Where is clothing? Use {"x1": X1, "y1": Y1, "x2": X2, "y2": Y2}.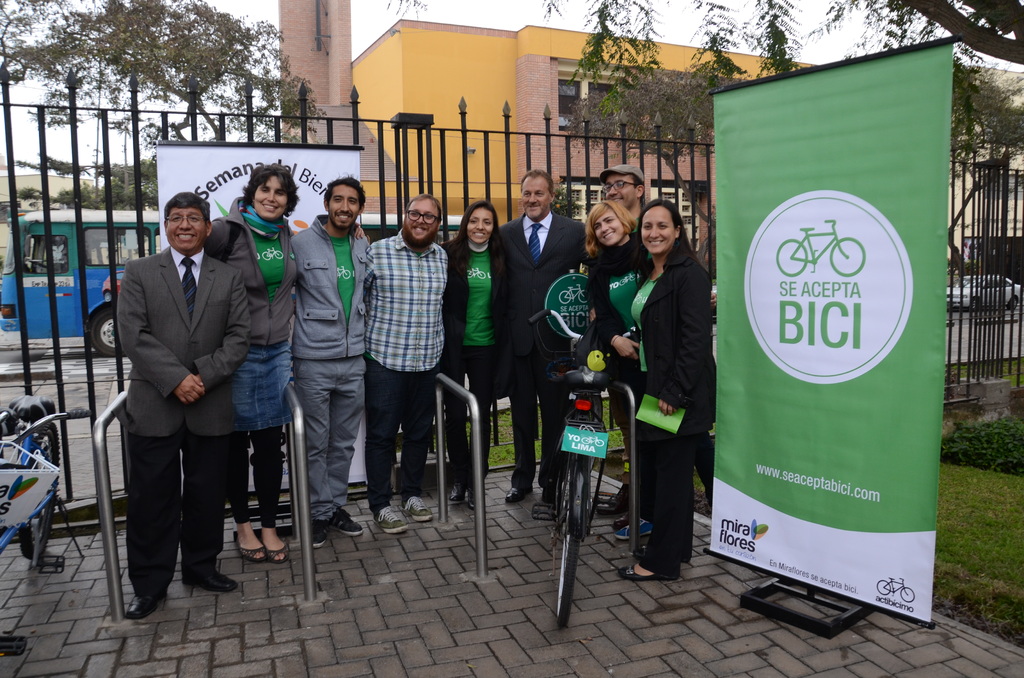
{"x1": 365, "y1": 231, "x2": 449, "y2": 515}.
